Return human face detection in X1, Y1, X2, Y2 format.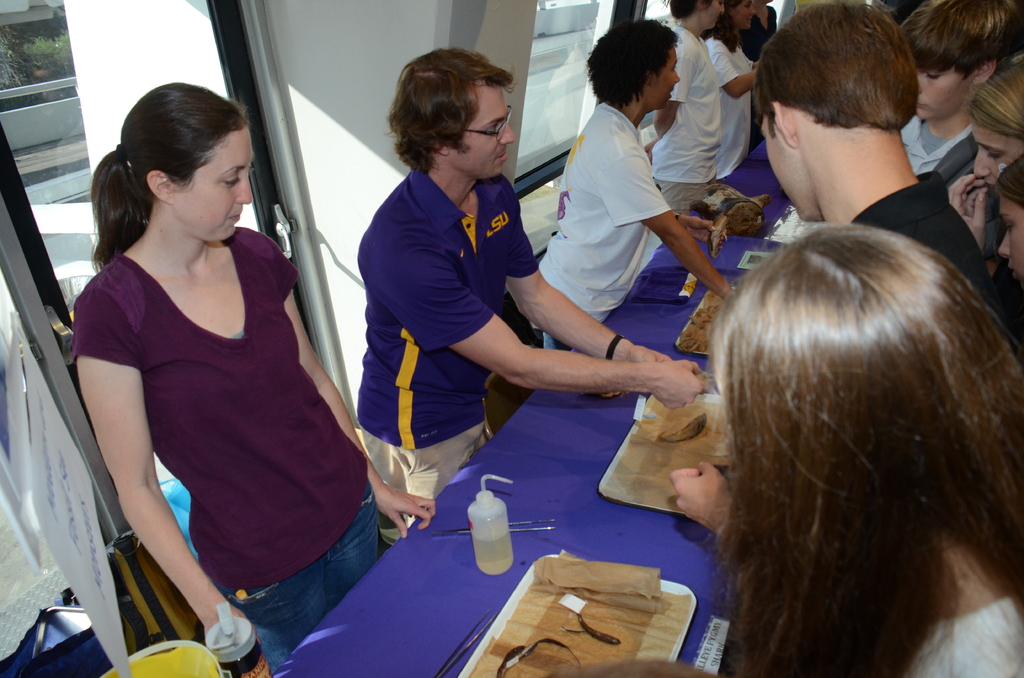
706, 0, 724, 31.
